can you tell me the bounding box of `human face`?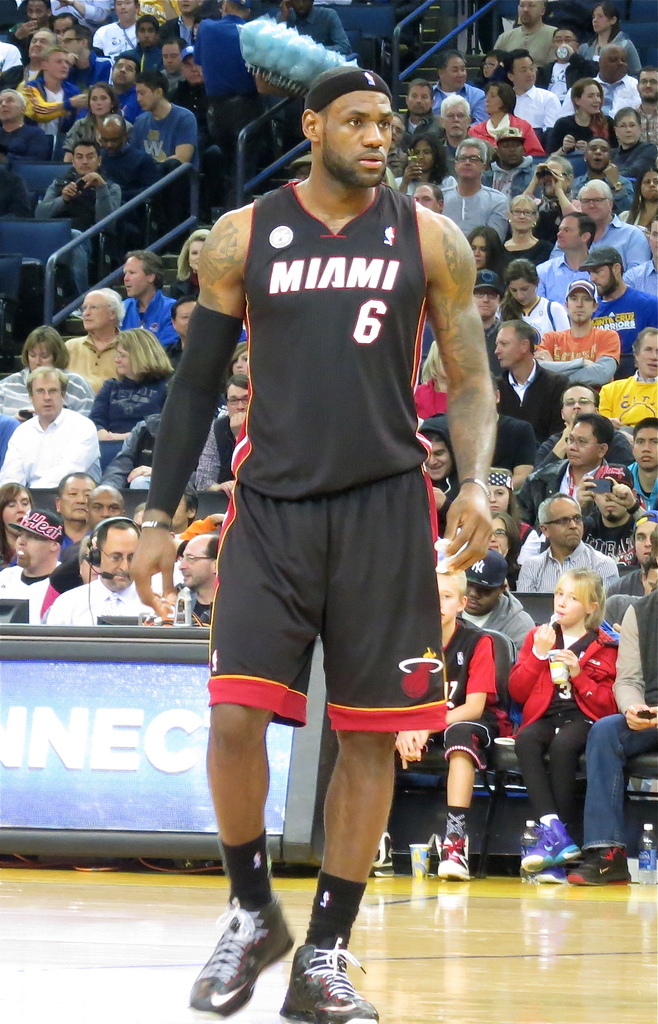
(180,536,211,585).
